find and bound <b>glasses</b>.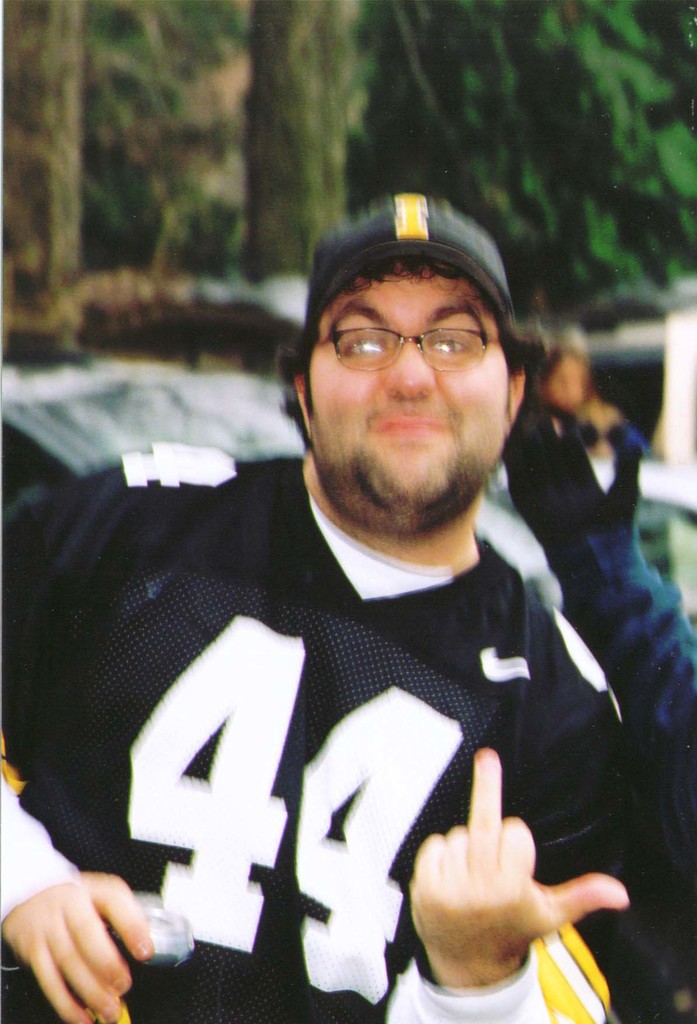
Bound: (298, 328, 525, 371).
